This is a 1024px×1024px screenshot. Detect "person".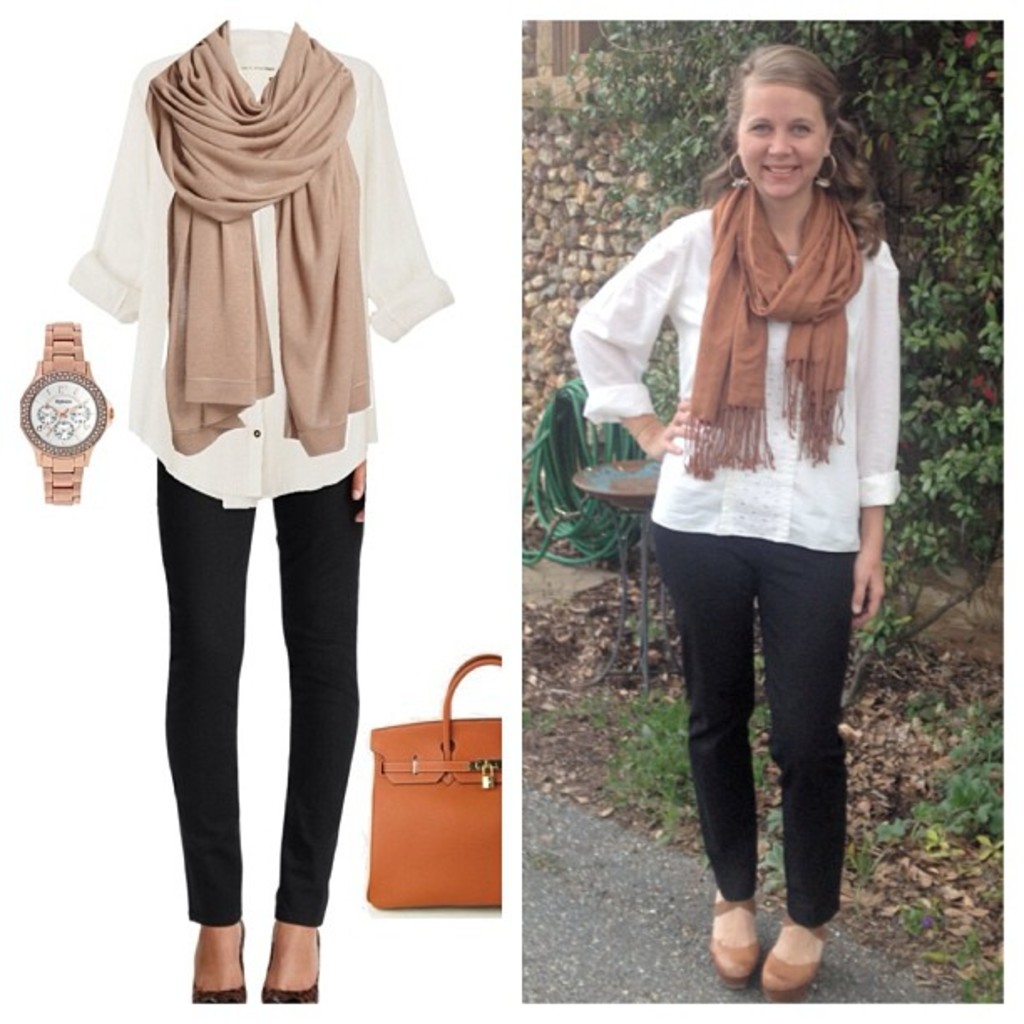
(562,37,902,997).
